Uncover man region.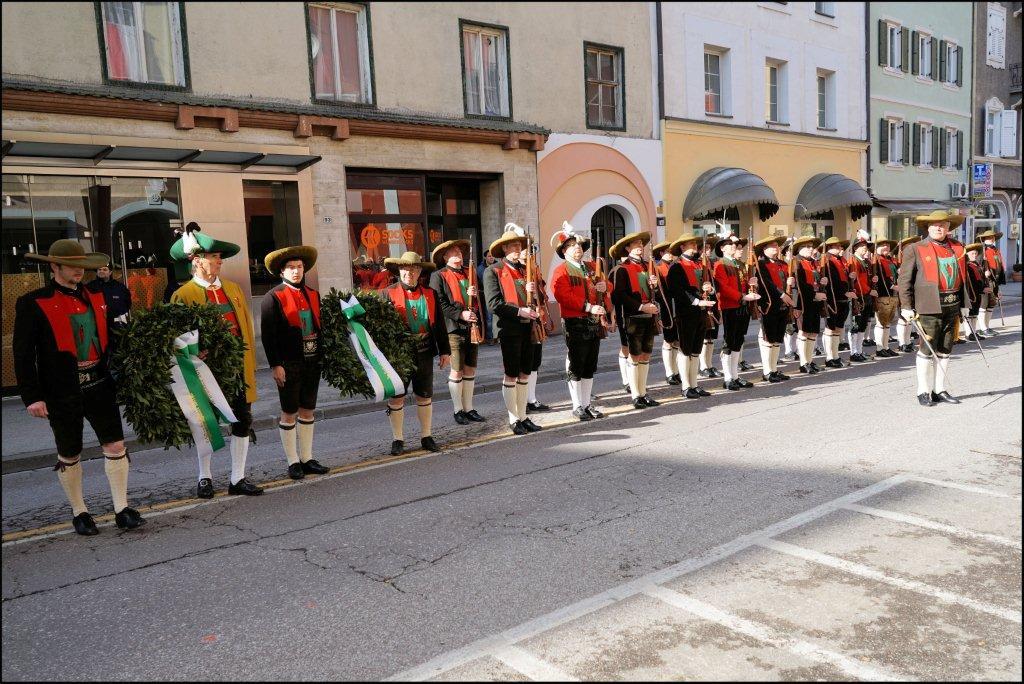
Uncovered: (880,244,904,358).
